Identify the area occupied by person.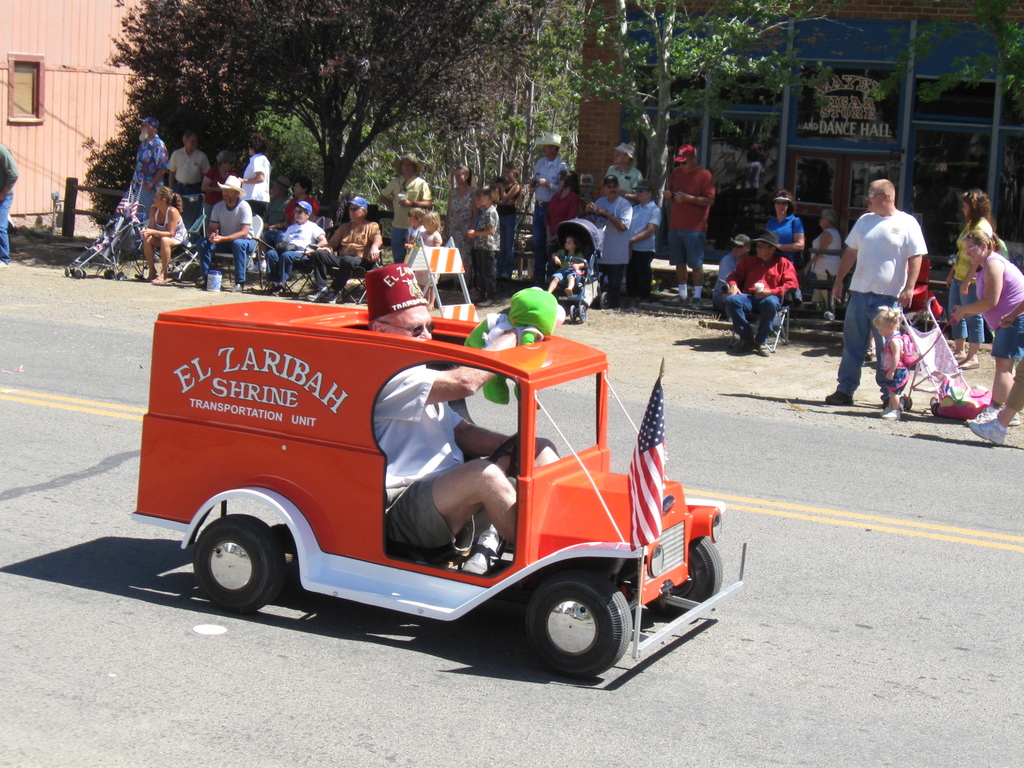
Area: BBox(354, 254, 563, 573).
